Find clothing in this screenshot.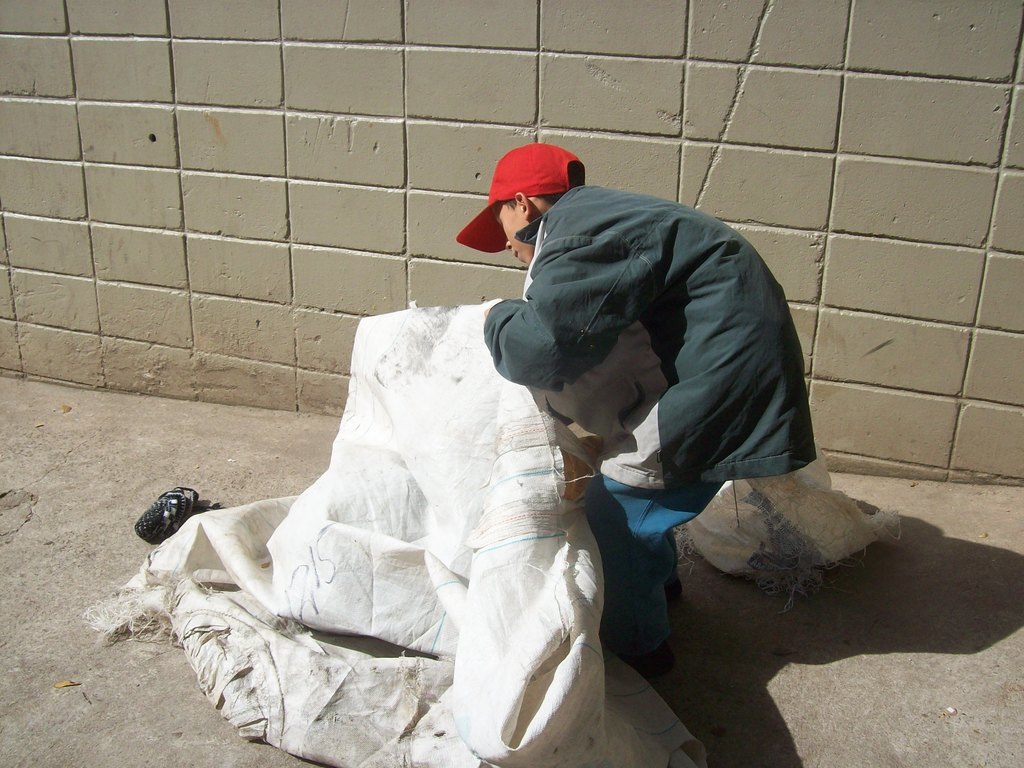
The bounding box for clothing is box(478, 175, 815, 671).
